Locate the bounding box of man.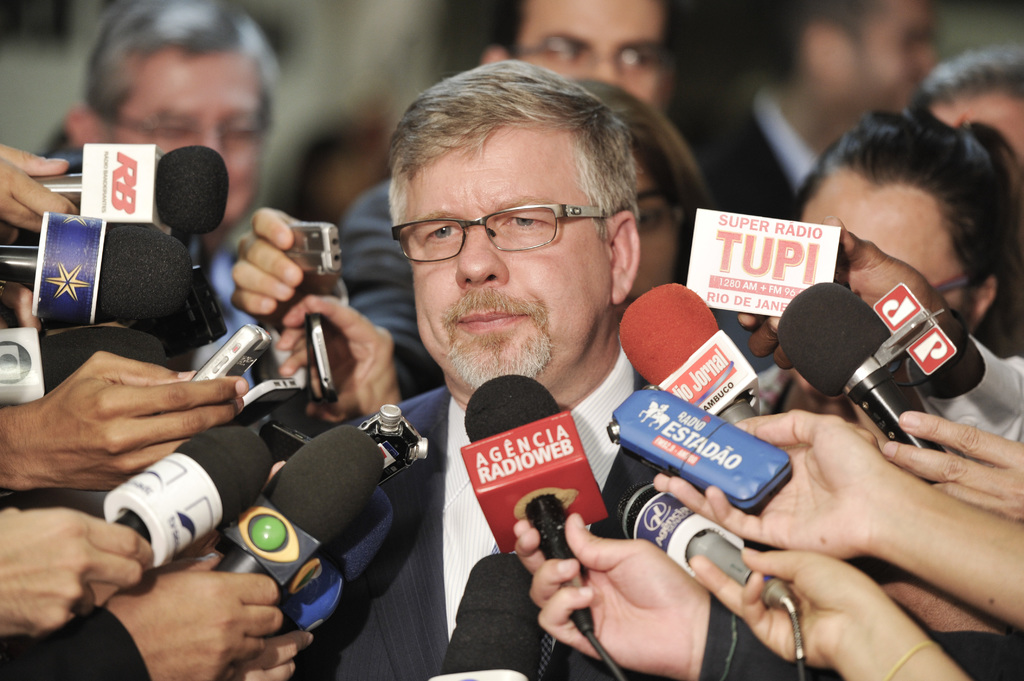
Bounding box: <bbox>42, 0, 287, 377</bbox>.
